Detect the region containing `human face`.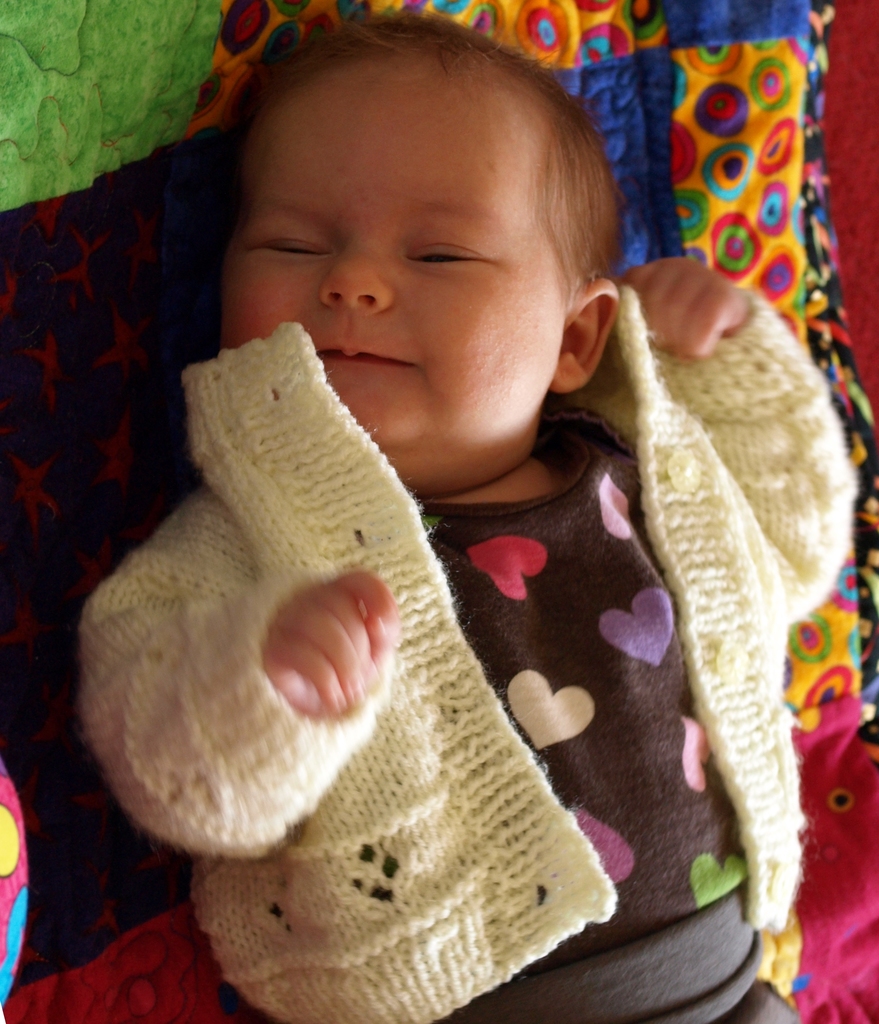
{"x1": 225, "y1": 61, "x2": 549, "y2": 494}.
